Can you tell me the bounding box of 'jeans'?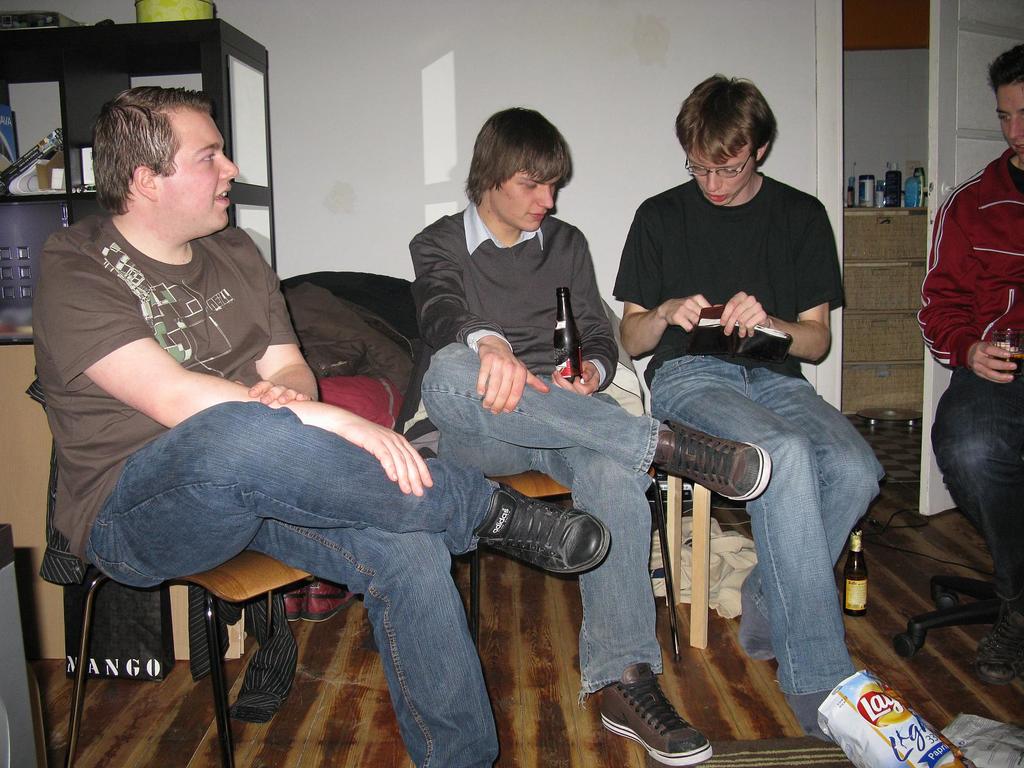
(929,366,1023,619).
